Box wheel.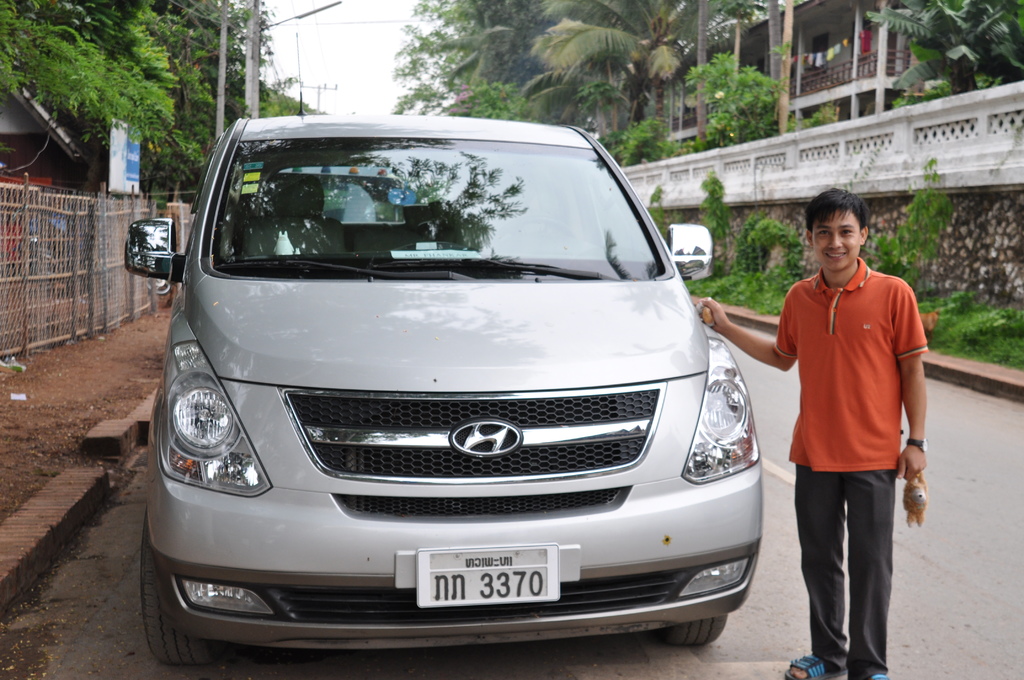
l=668, t=614, r=727, b=644.
